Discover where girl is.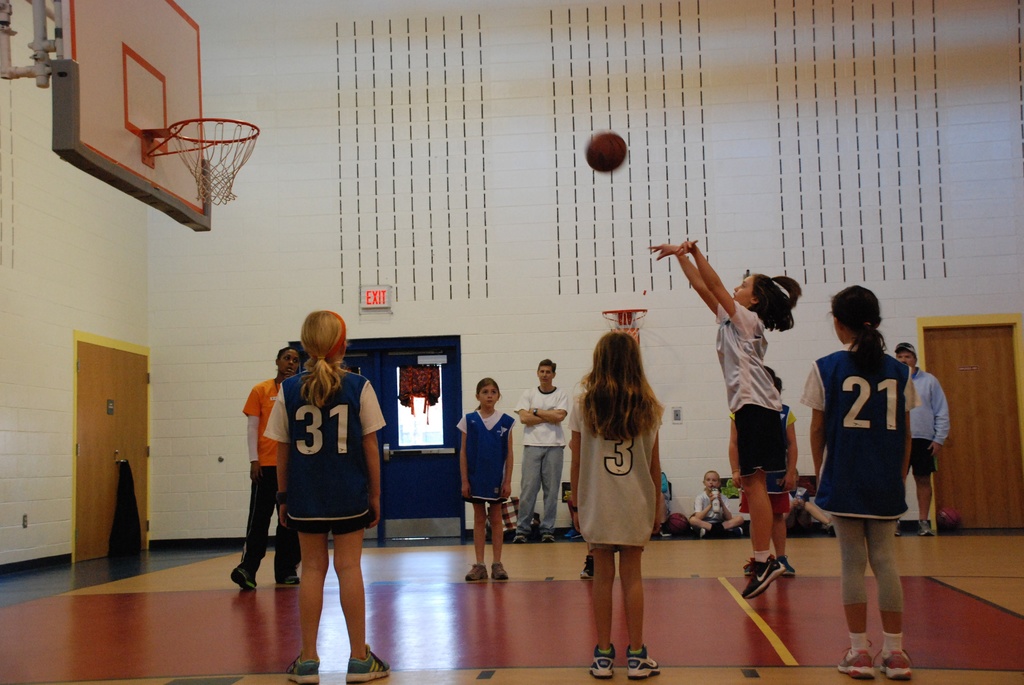
Discovered at bbox=(646, 246, 801, 597).
